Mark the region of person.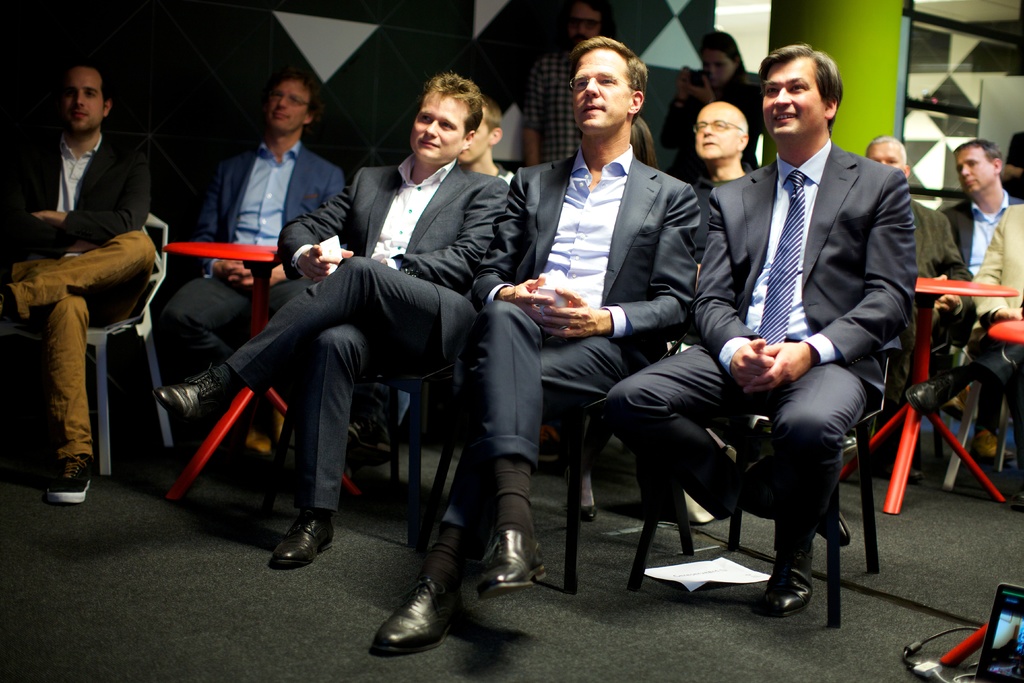
Region: 361, 34, 714, 657.
